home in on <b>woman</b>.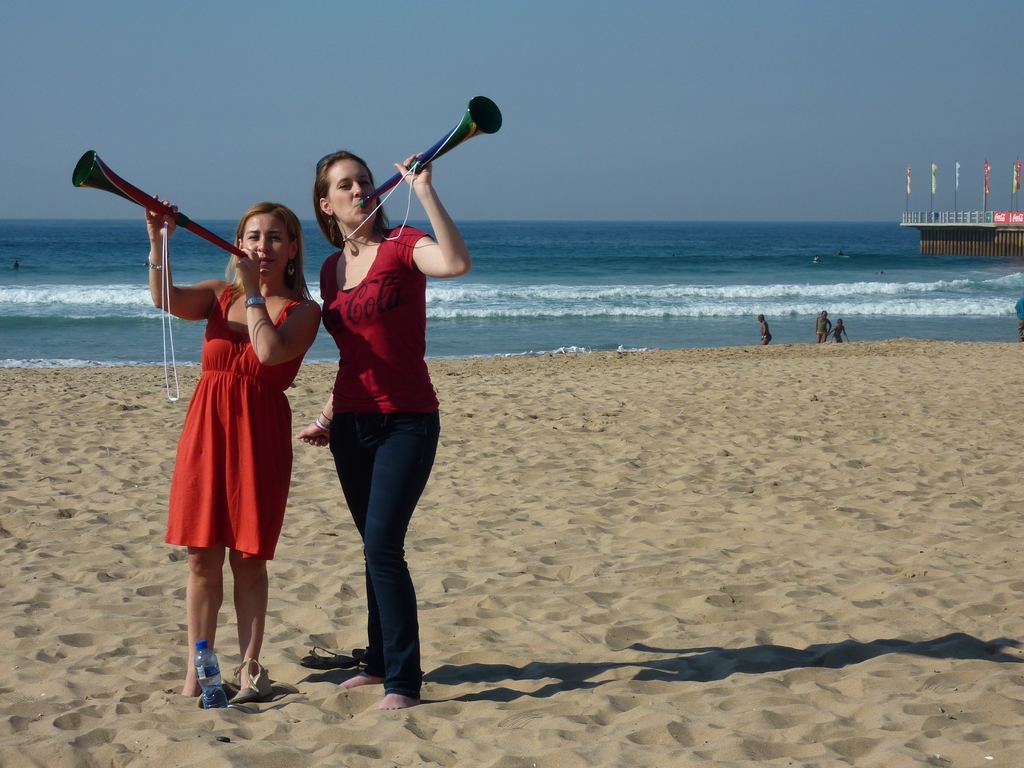
Homed in at detection(155, 215, 296, 672).
